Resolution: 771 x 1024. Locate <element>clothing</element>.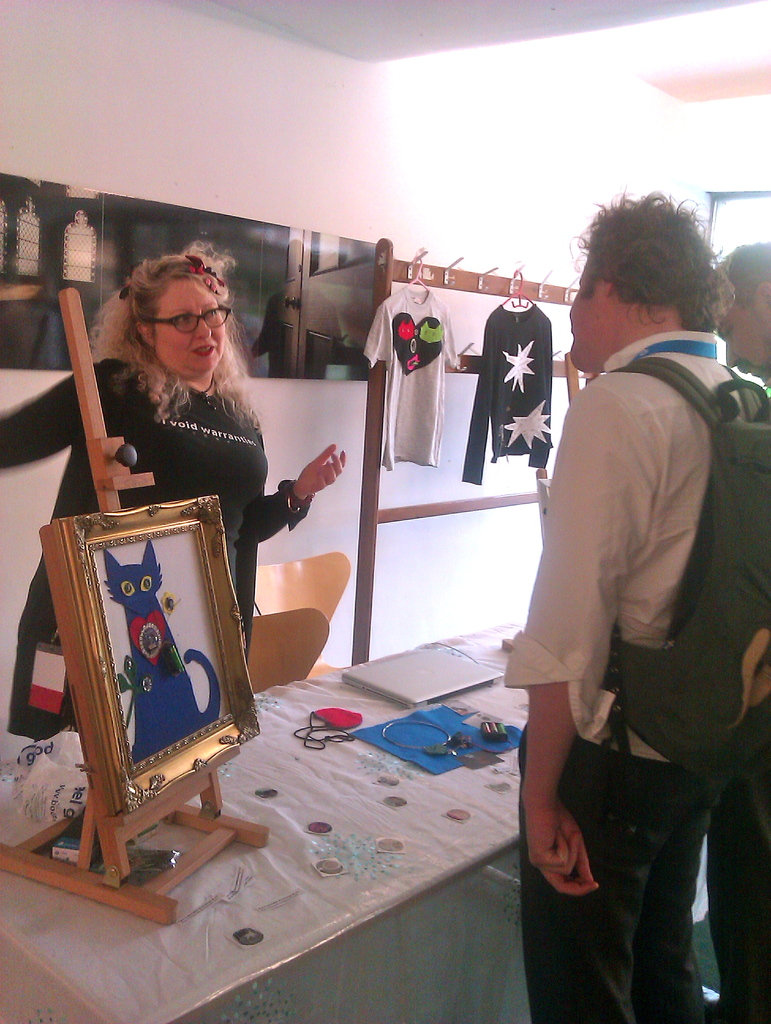
[510, 312, 767, 1023].
